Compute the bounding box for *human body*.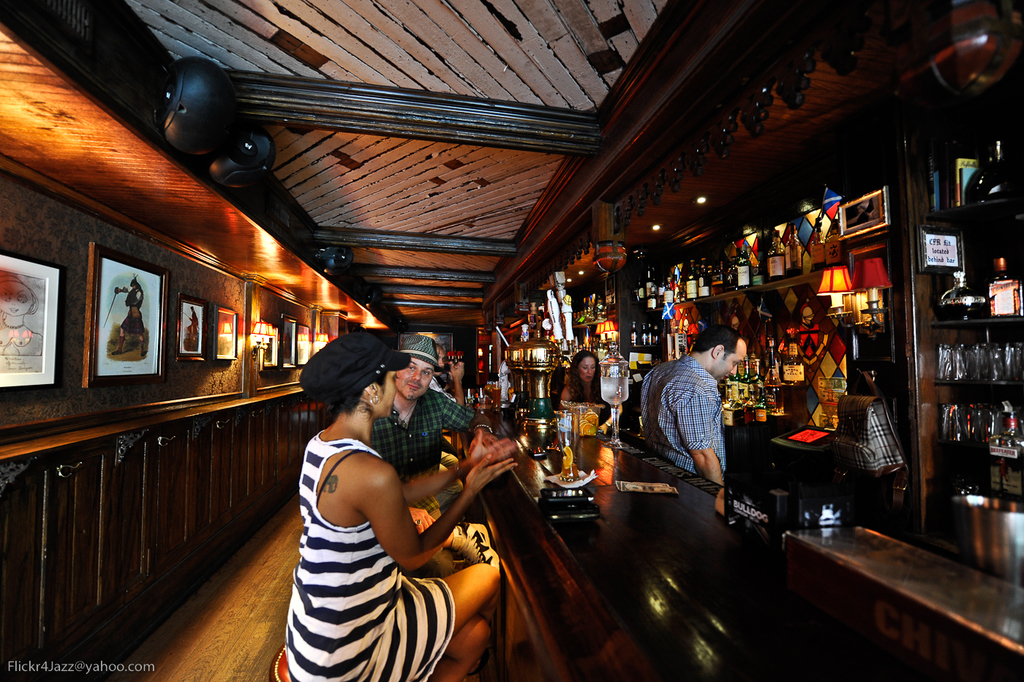
281, 337, 508, 681.
